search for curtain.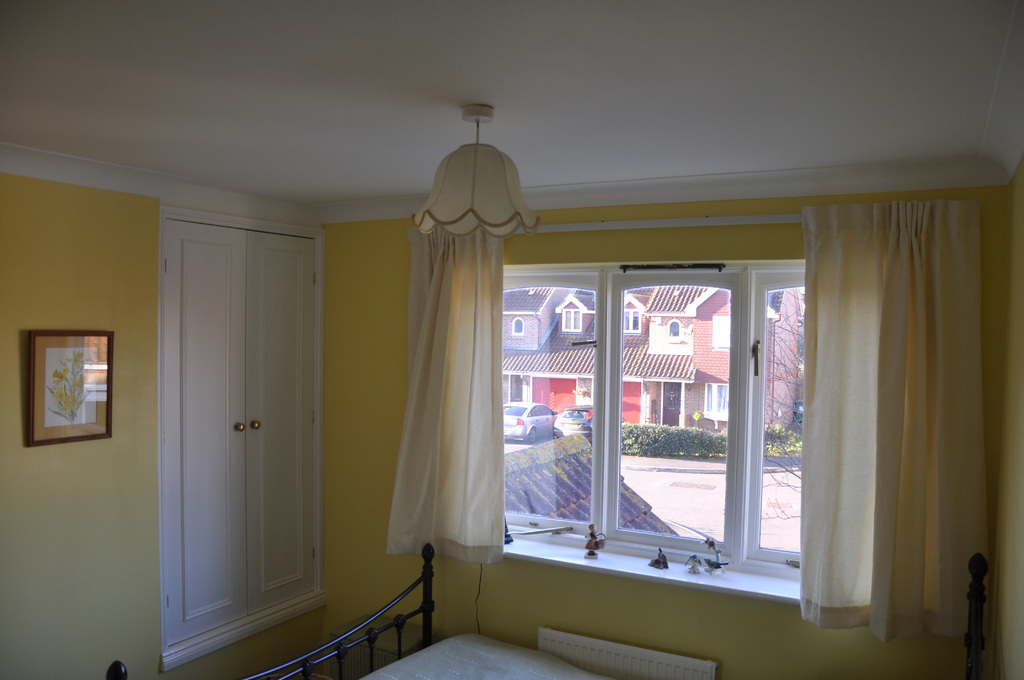
Found at Rect(375, 227, 516, 560).
